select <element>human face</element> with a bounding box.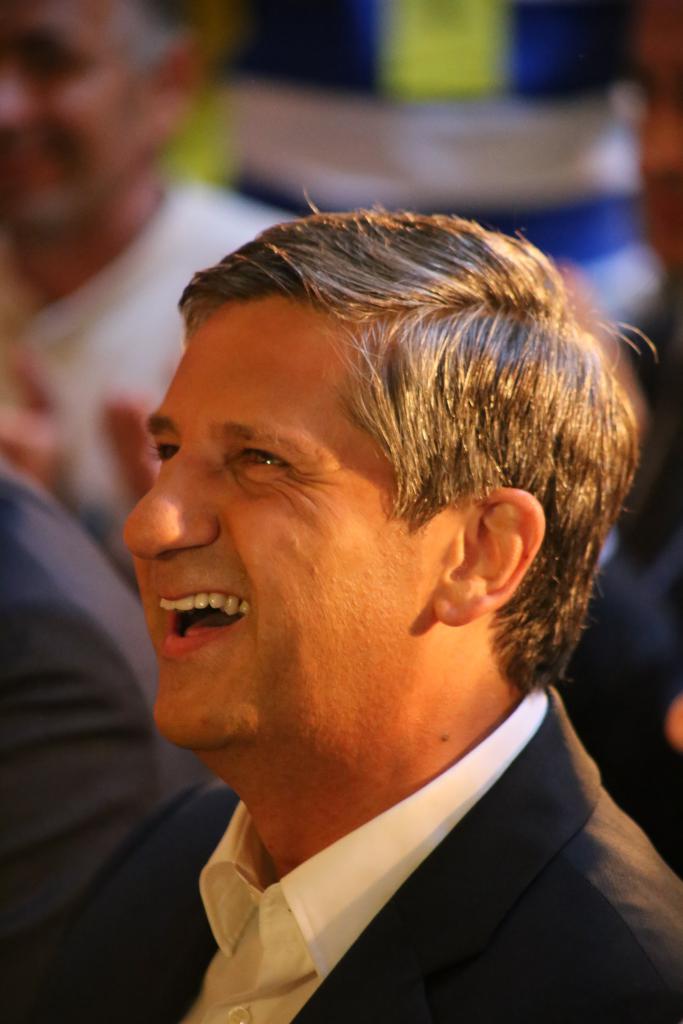
bbox(0, 6, 151, 232).
